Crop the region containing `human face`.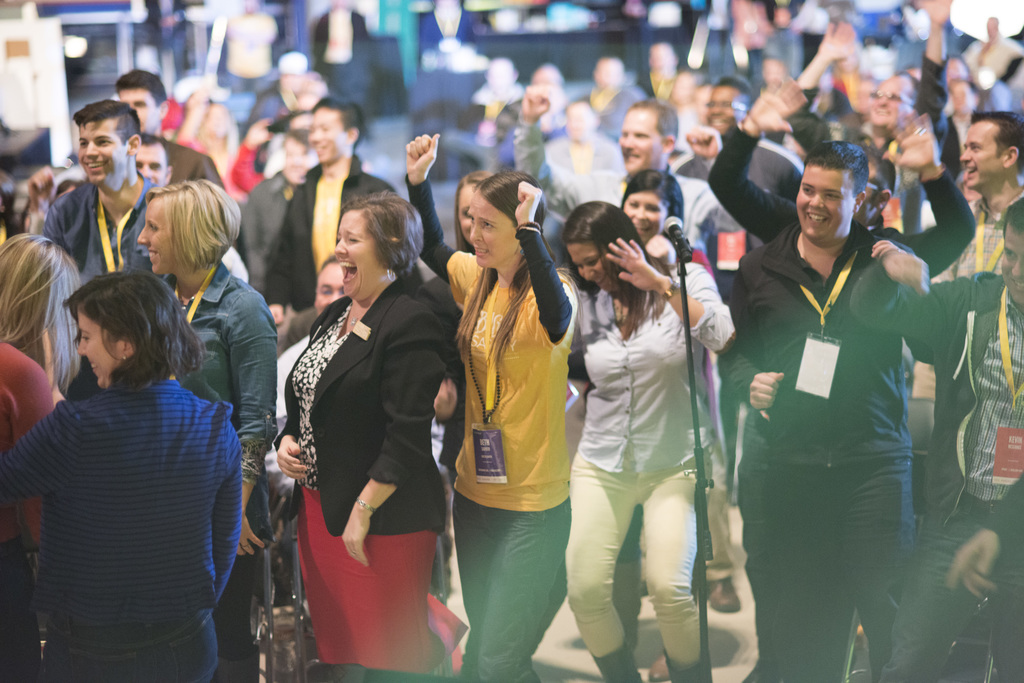
Crop region: select_region(318, 257, 351, 307).
